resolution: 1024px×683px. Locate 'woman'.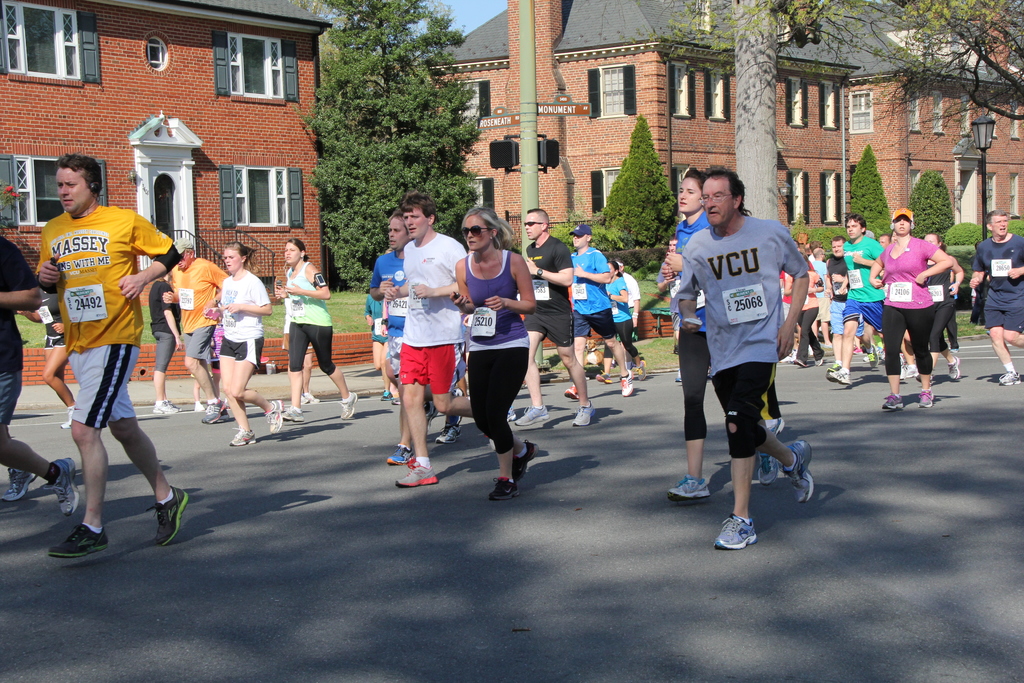
[left=915, top=229, right=963, bottom=384].
